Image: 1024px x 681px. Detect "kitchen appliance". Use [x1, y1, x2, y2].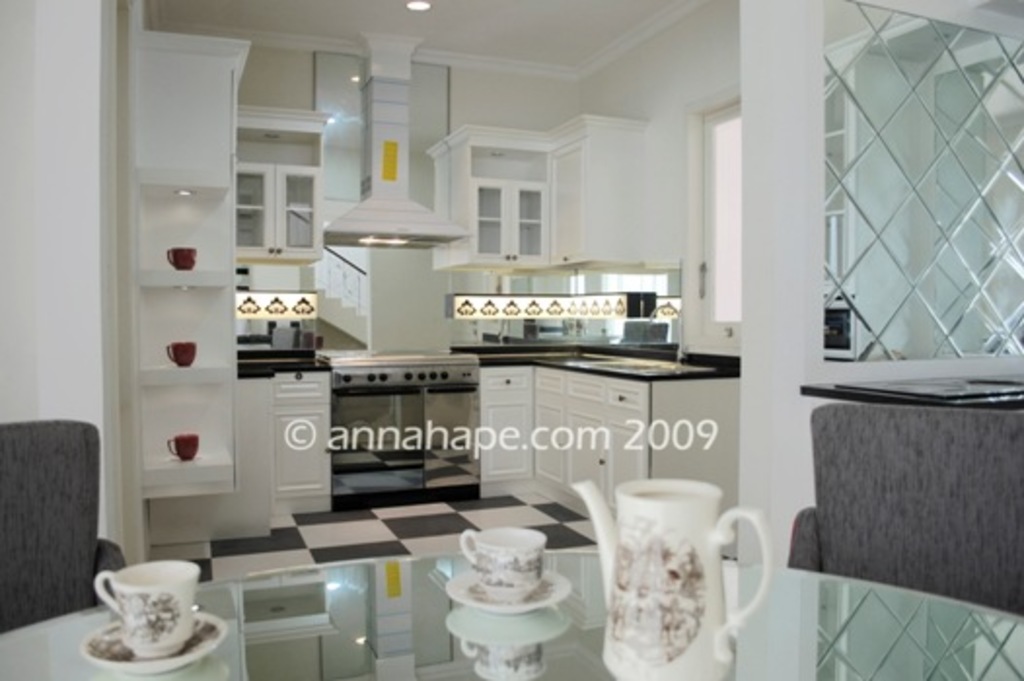
[91, 625, 228, 673].
